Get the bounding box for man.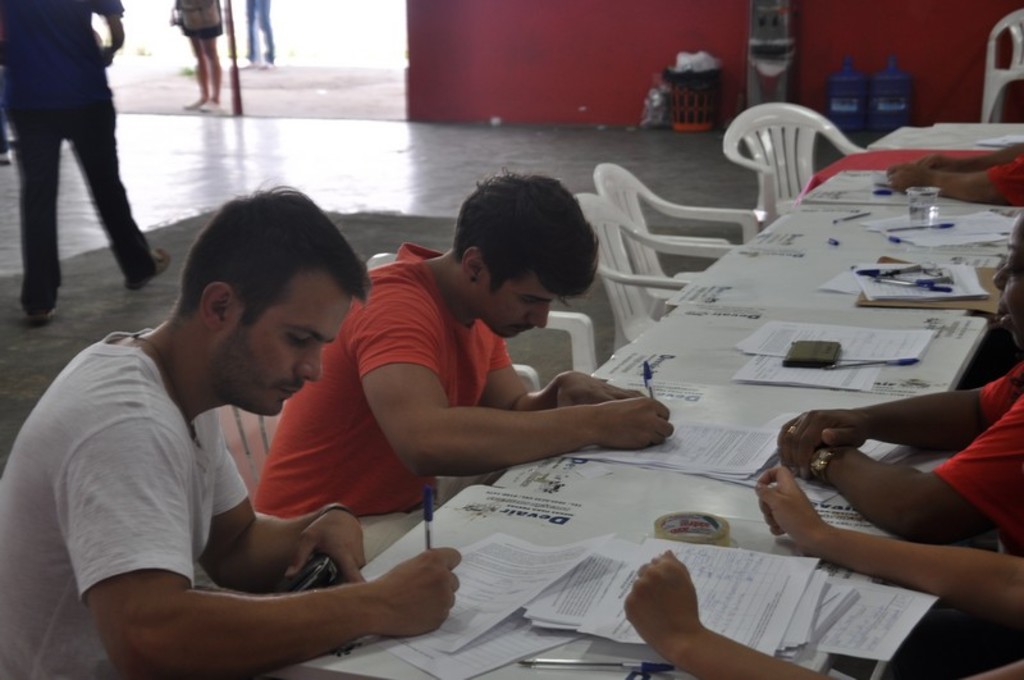
crop(0, 0, 170, 316).
